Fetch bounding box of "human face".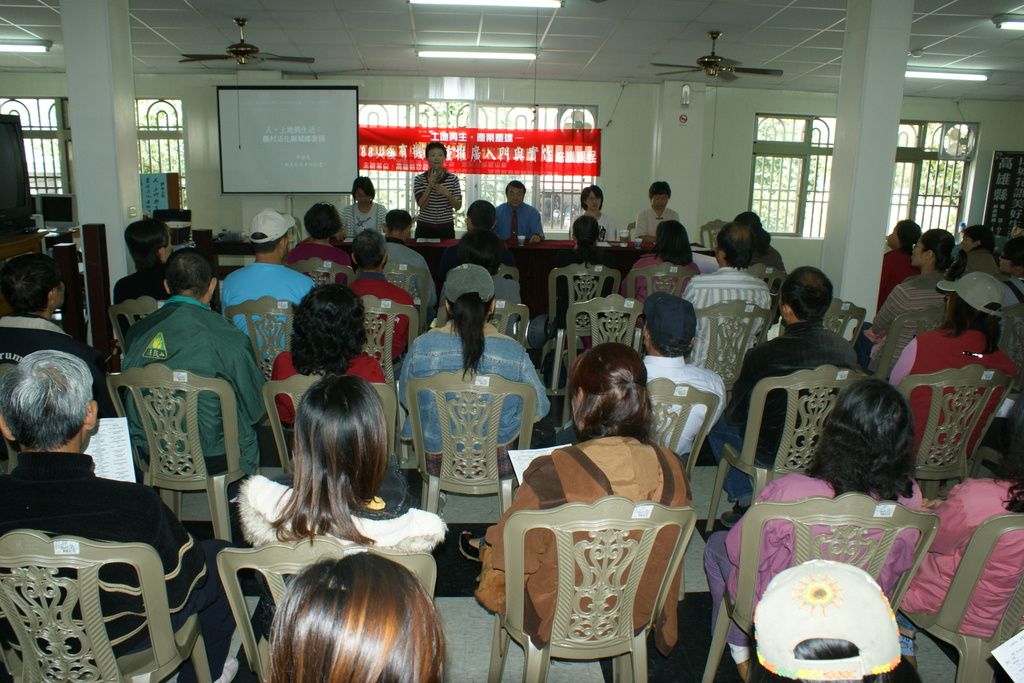
Bbox: (left=589, top=194, right=601, bottom=211).
